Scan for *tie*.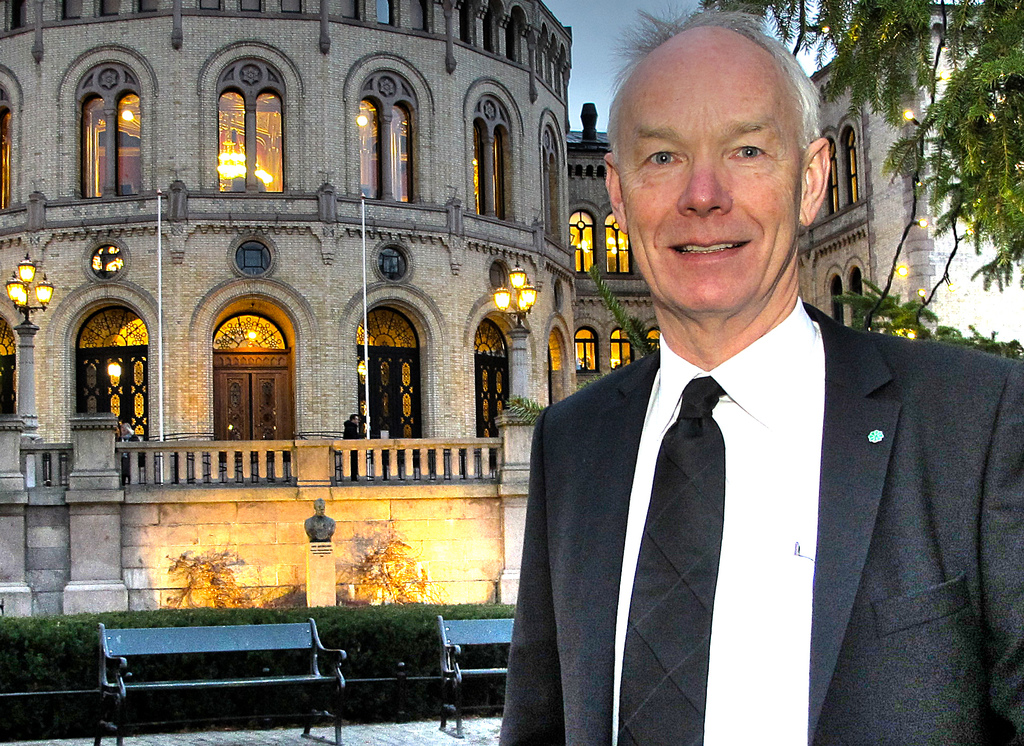
Scan result: 615/377/728/742.
